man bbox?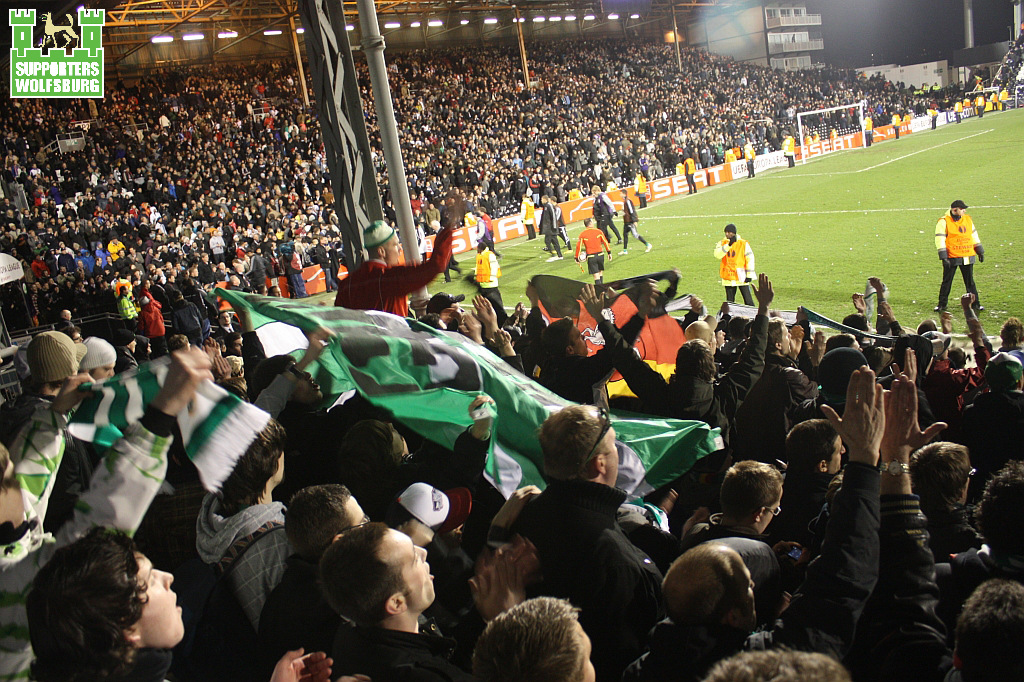
<bbox>269, 477, 374, 681</bbox>
